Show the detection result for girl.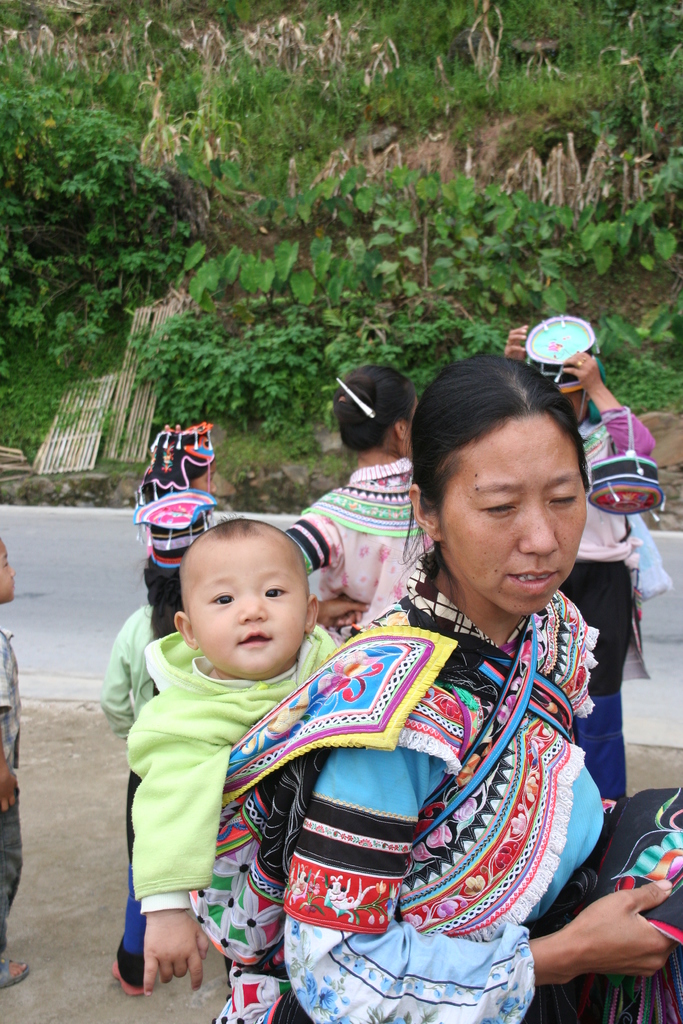
box(282, 368, 441, 623).
